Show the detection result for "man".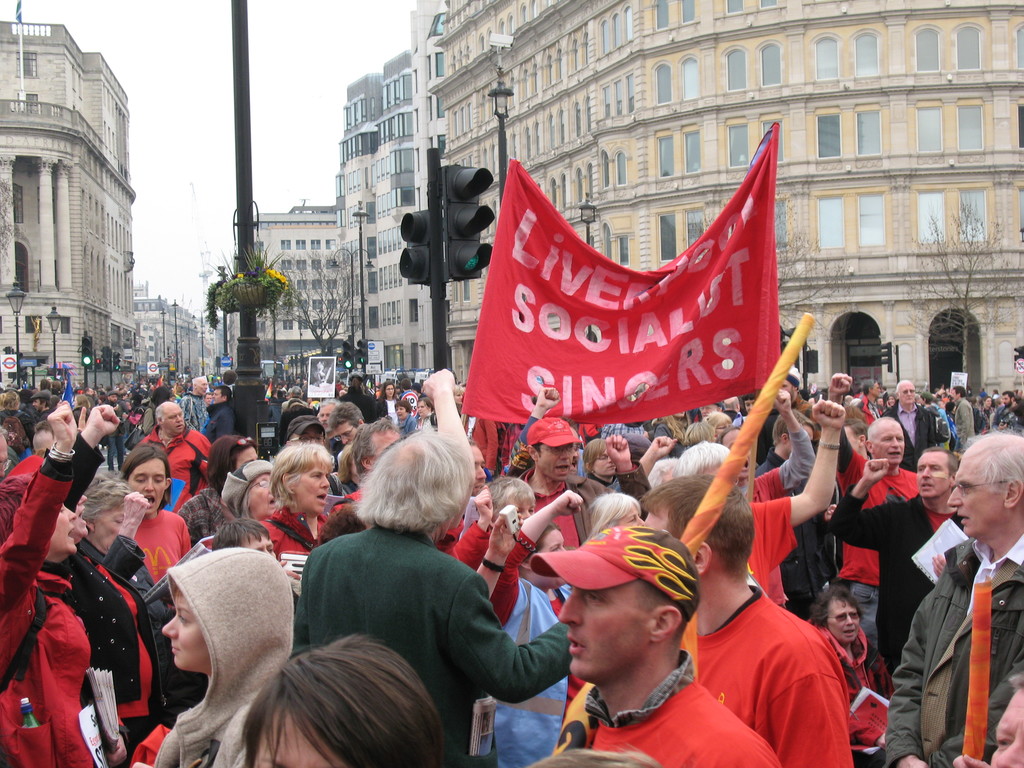
select_region(824, 374, 920, 655).
